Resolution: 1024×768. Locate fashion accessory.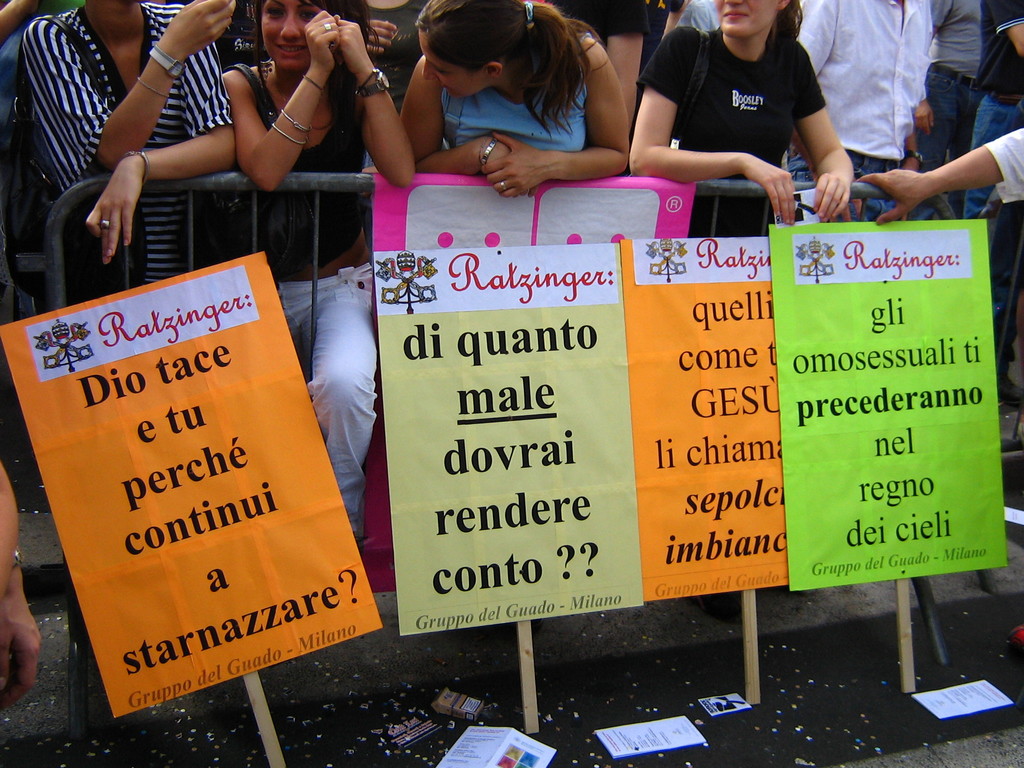
{"left": 270, "top": 121, "right": 307, "bottom": 146}.
